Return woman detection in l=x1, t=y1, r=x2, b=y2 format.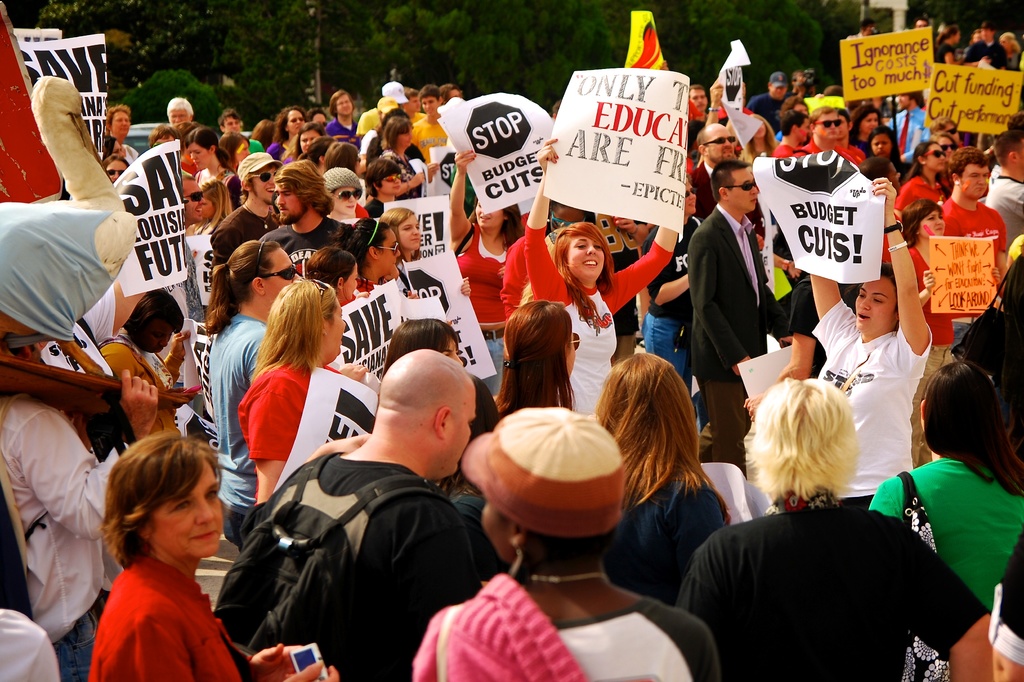
l=586, t=349, r=735, b=610.
